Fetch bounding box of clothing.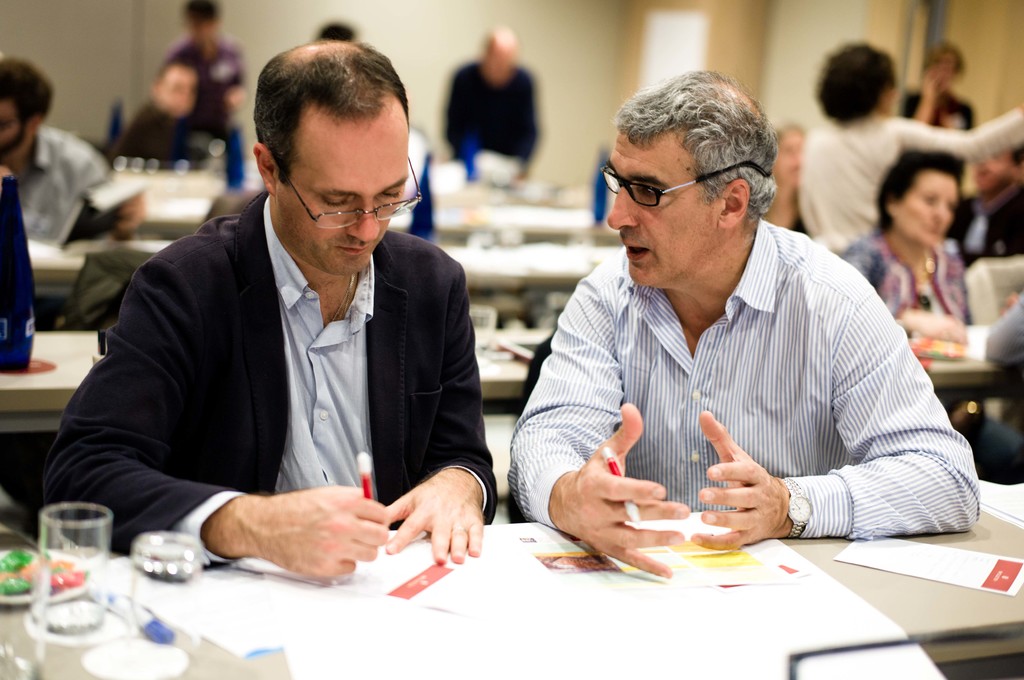
Bbox: {"x1": 102, "y1": 99, "x2": 214, "y2": 168}.
